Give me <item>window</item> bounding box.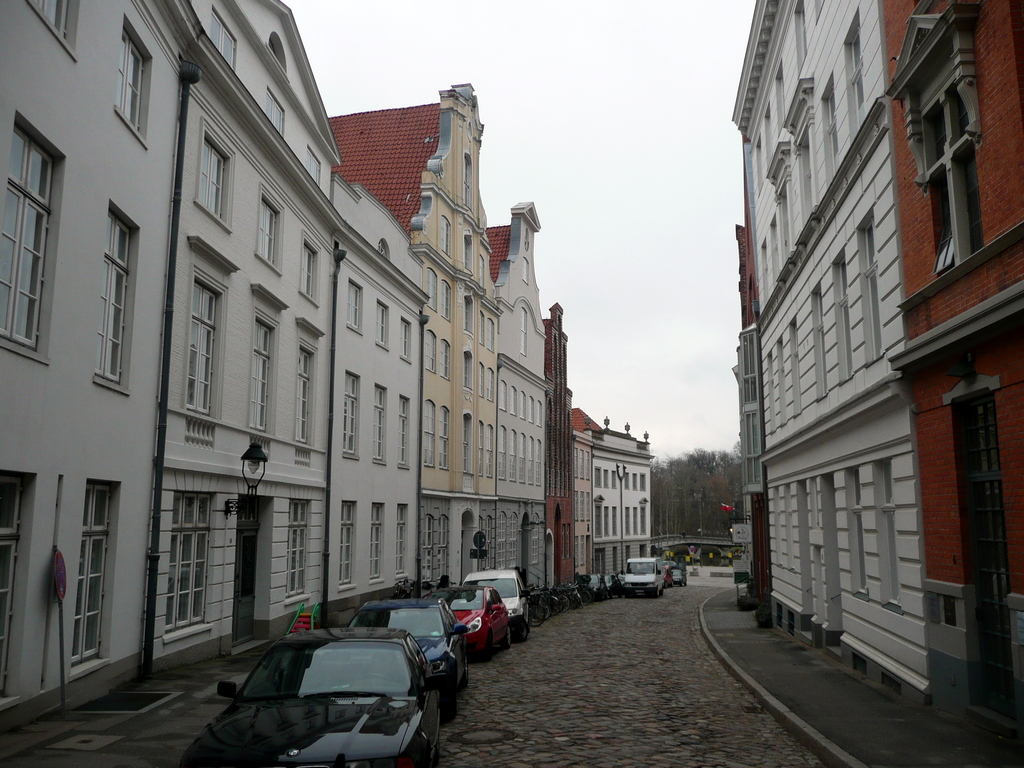
detection(424, 512, 433, 584).
